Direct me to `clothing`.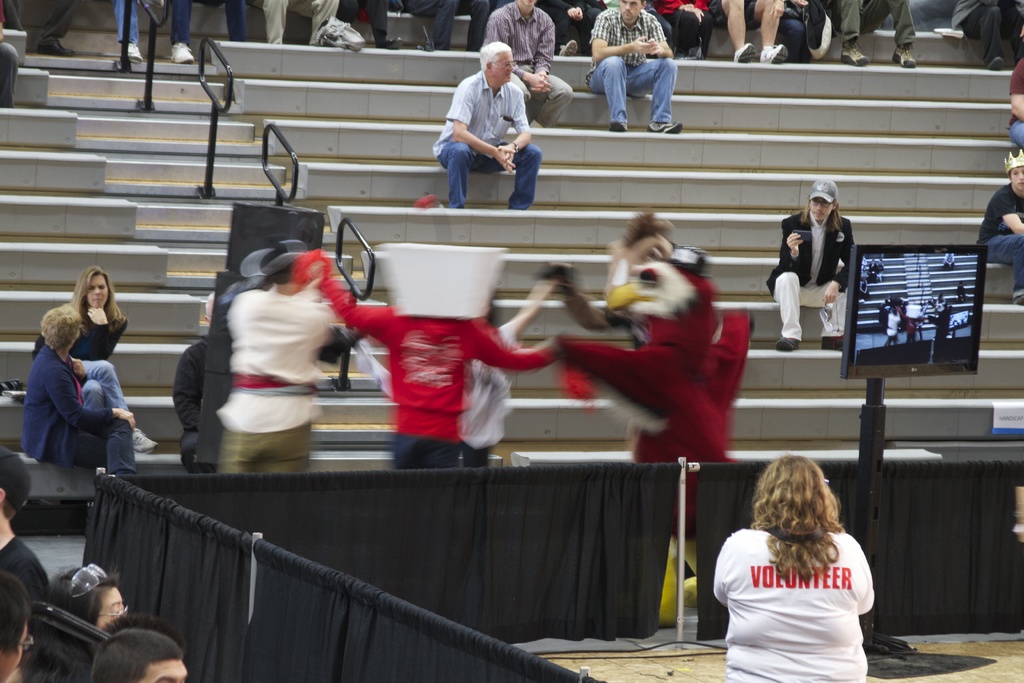
Direction: pyautogui.locateOnScreen(767, 210, 853, 341).
